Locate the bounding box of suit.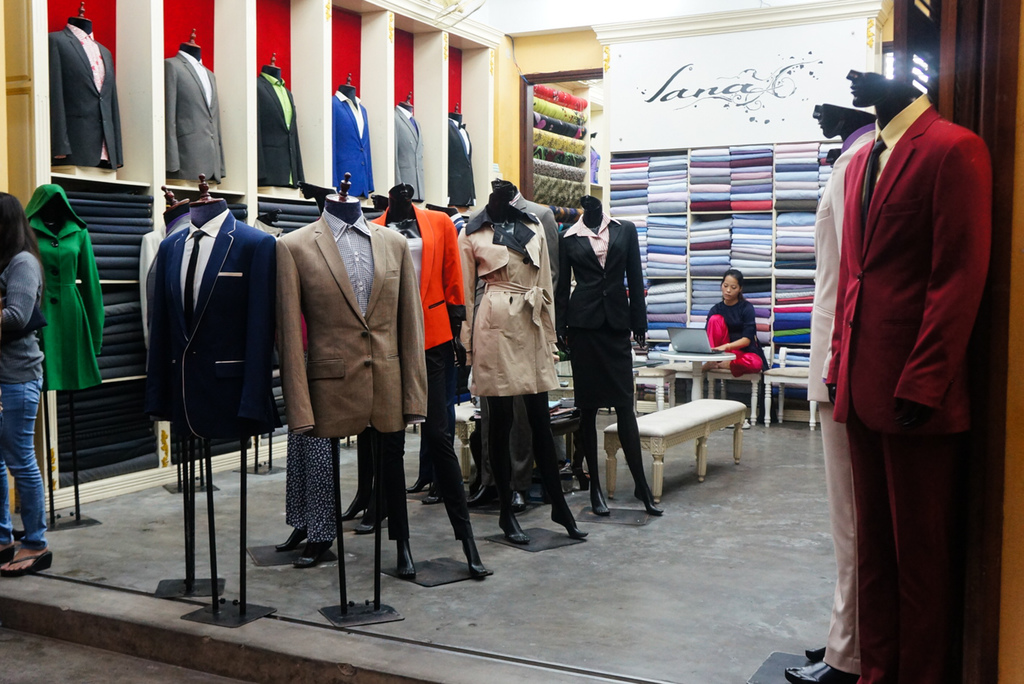
Bounding box: (left=371, top=205, right=466, bottom=347).
